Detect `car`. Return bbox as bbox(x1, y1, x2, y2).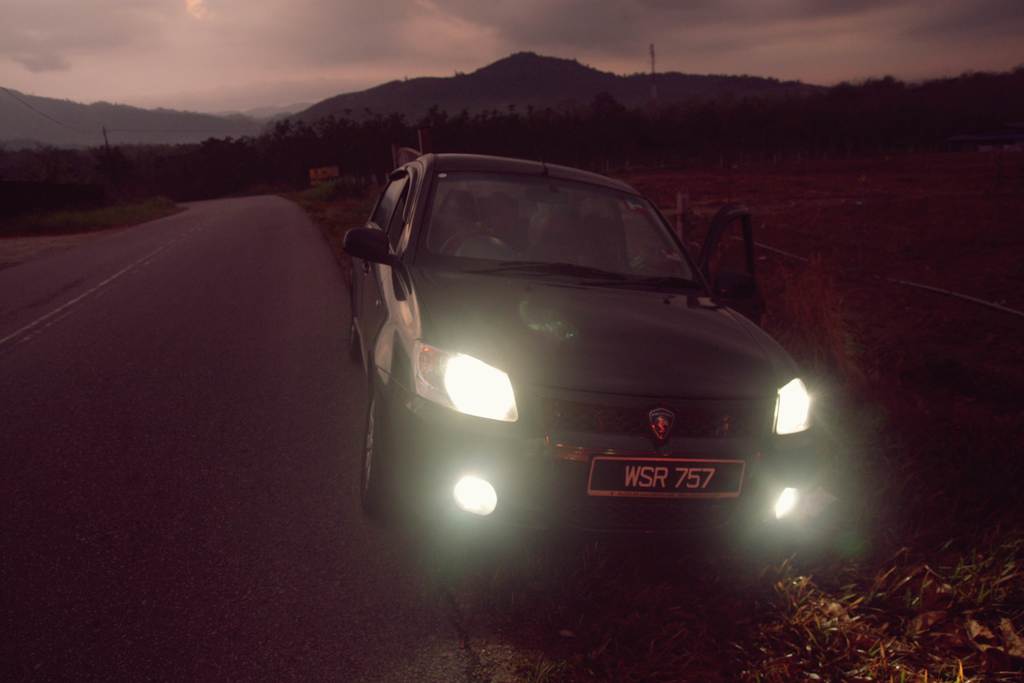
bbox(335, 130, 789, 592).
